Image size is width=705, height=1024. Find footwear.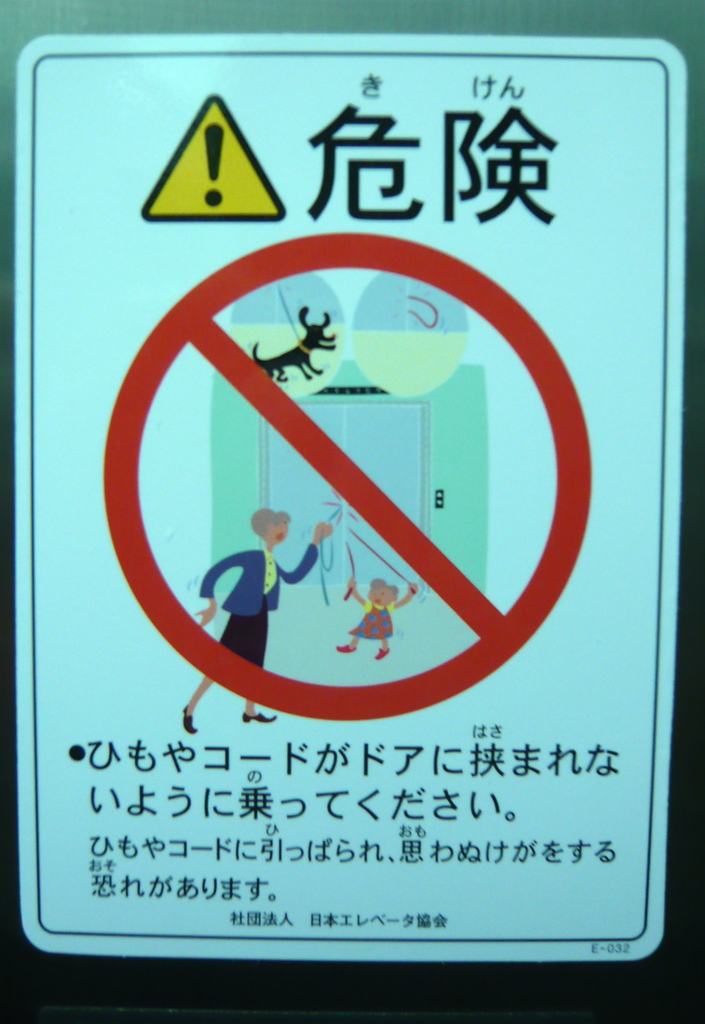
box=[237, 707, 279, 721].
